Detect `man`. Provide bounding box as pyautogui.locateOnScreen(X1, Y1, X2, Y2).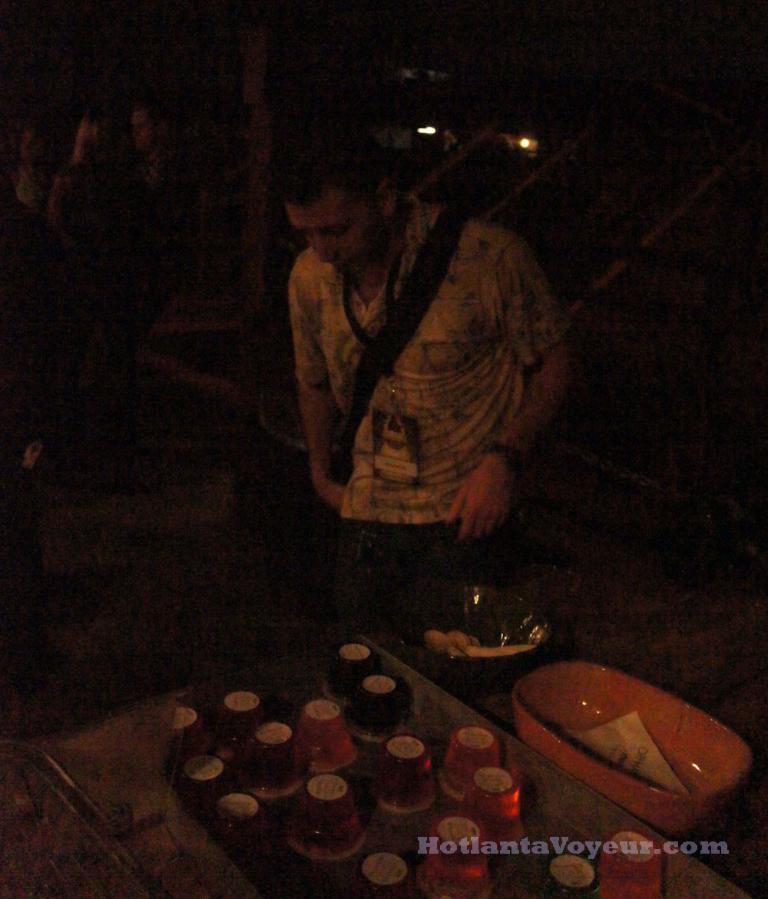
pyautogui.locateOnScreen(283, 126, 567, 642).
